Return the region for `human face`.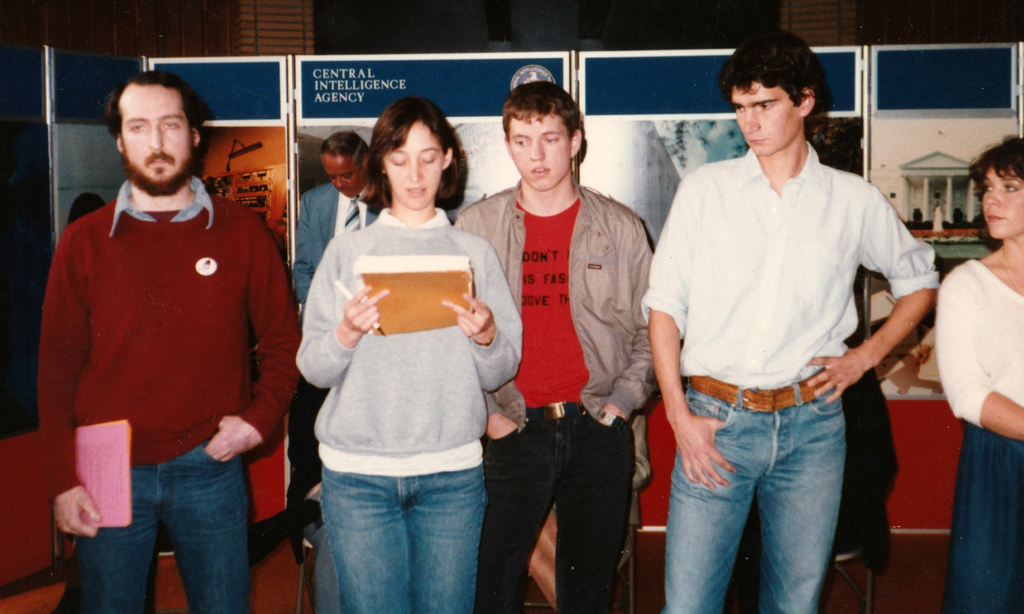
{"left": 320, "top": 154, "right": 371, "bottom": 196}.
